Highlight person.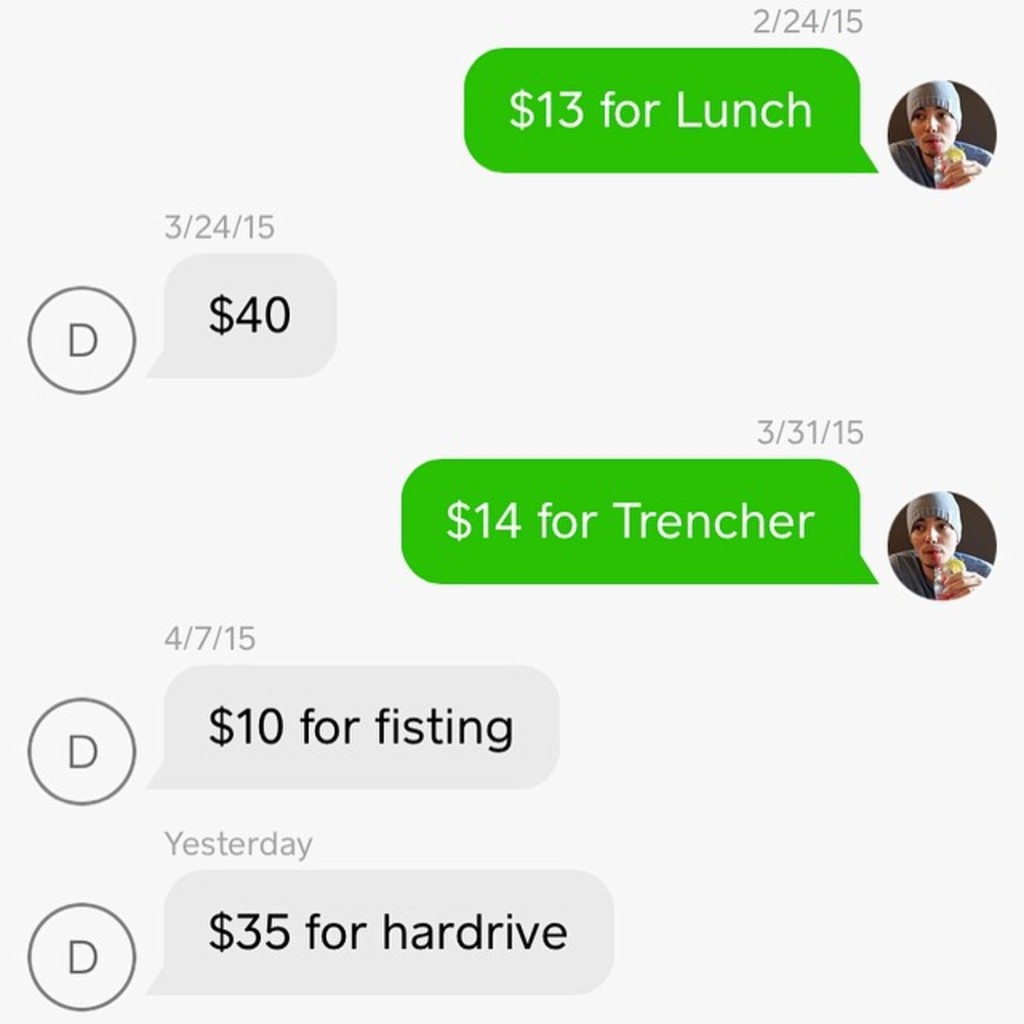
Highlighted region: (882, 51, 1006, 208).
